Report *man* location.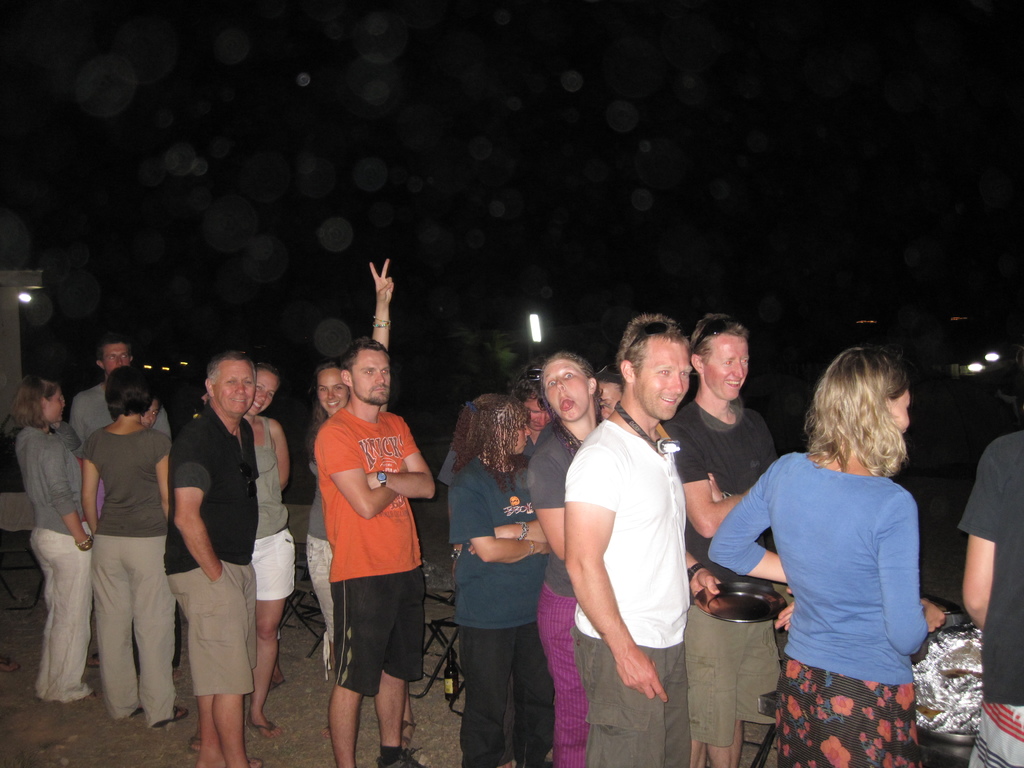
Report: locate(438, 360, 556, 767).
